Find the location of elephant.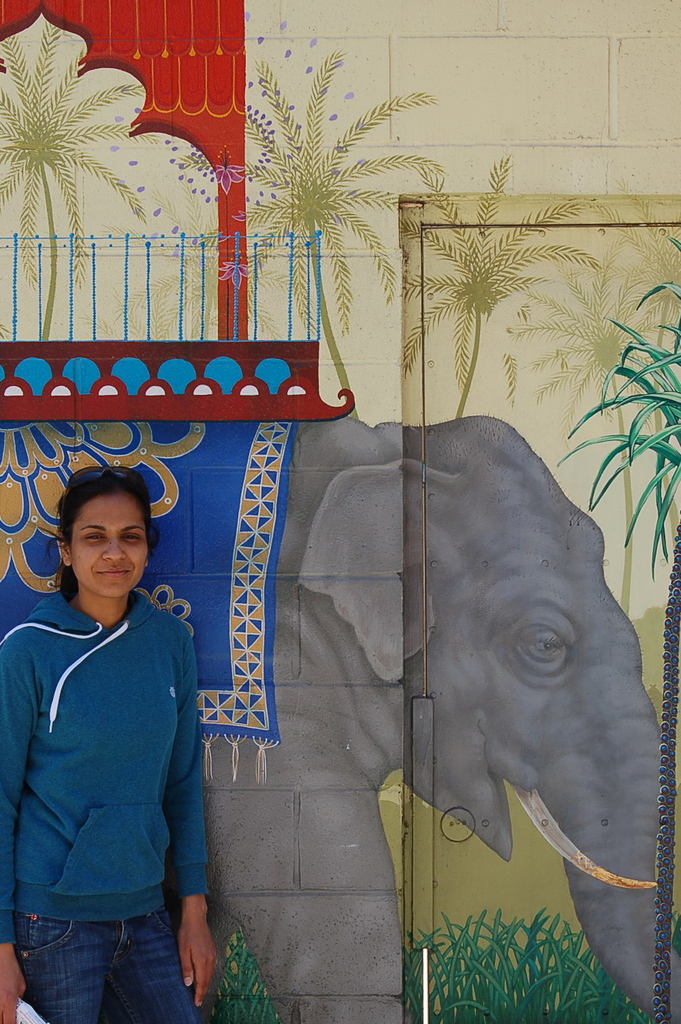
Location: locate(155, 357, 633, 1019).
